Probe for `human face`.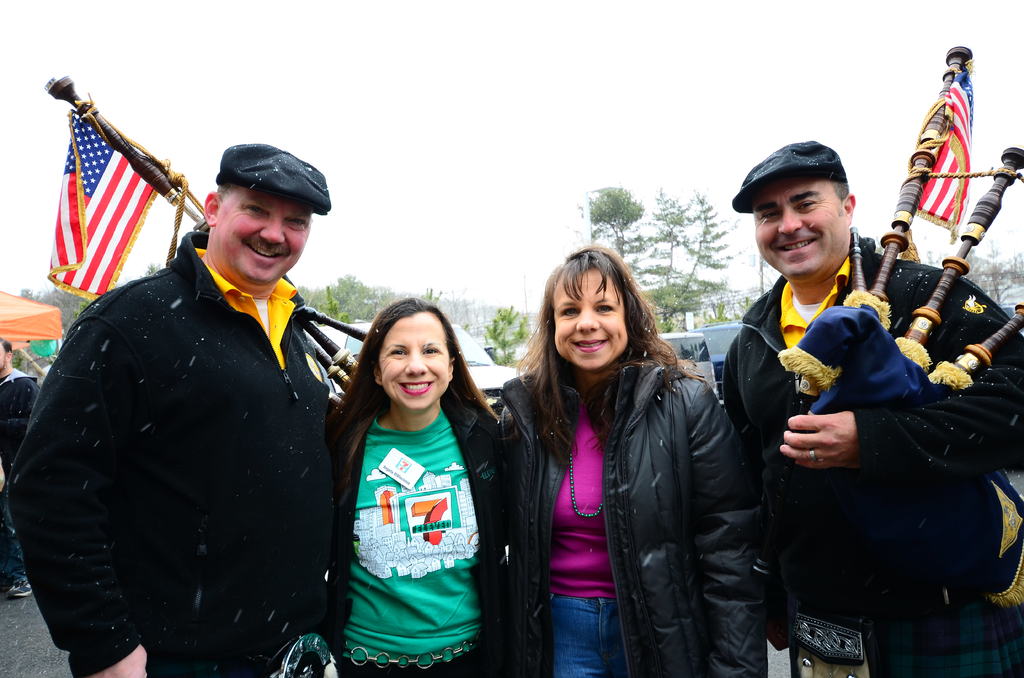
Probe result: l=372, t=302, r=450, b=417.
